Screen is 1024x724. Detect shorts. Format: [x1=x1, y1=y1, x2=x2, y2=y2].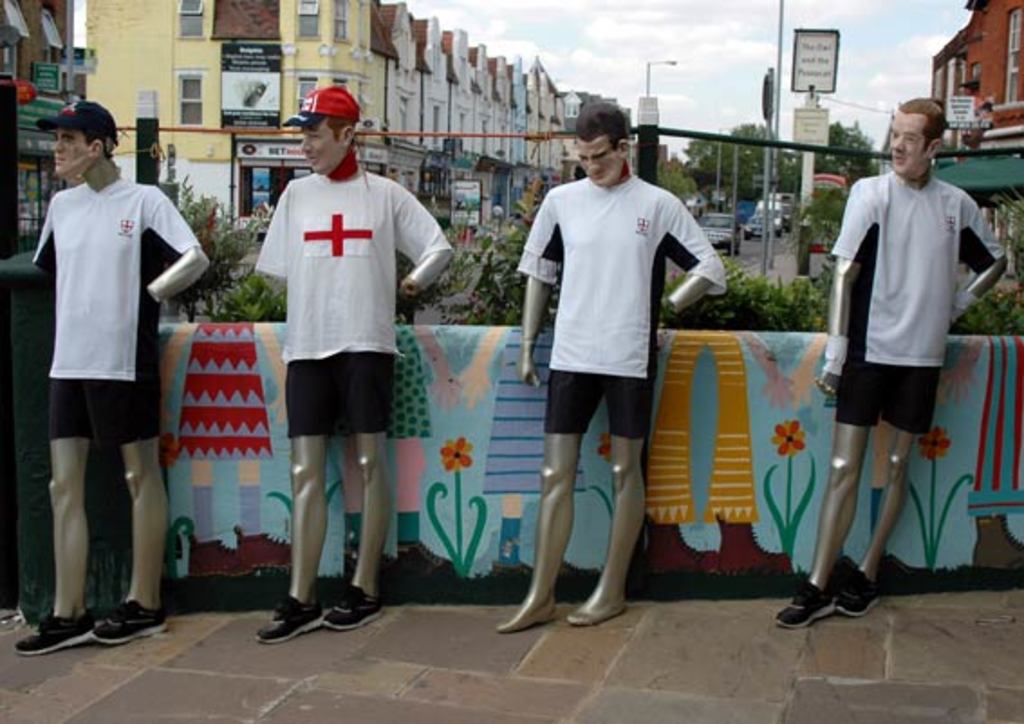
[x1=280, y1=354, x2=390, y2=433].
